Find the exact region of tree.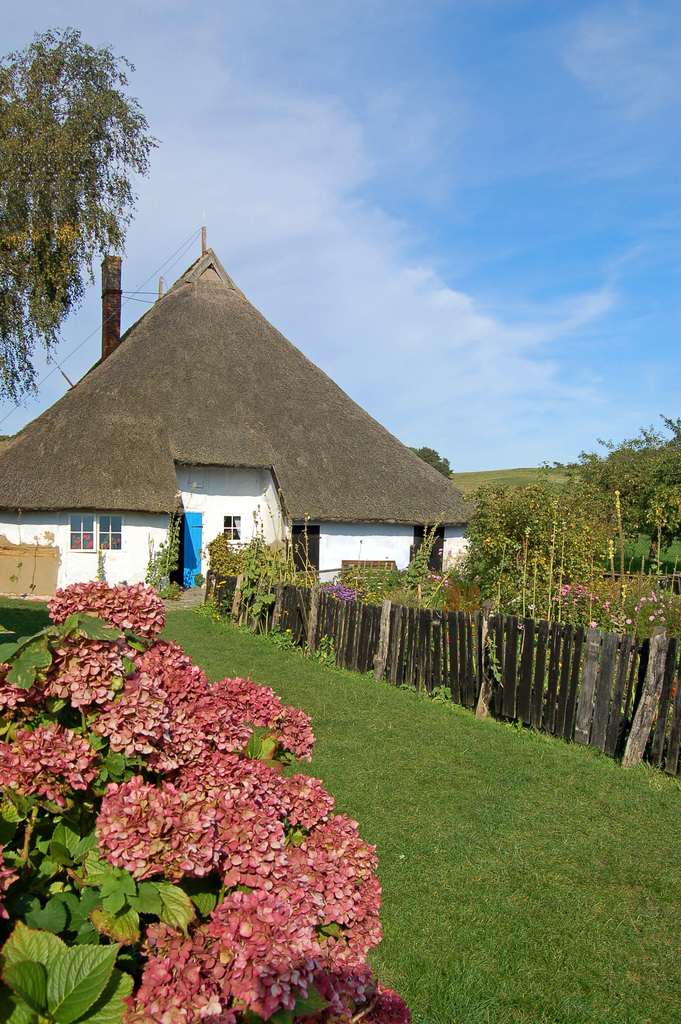
Exact region: x1=6, y1=24, x2=197, y2=389.
